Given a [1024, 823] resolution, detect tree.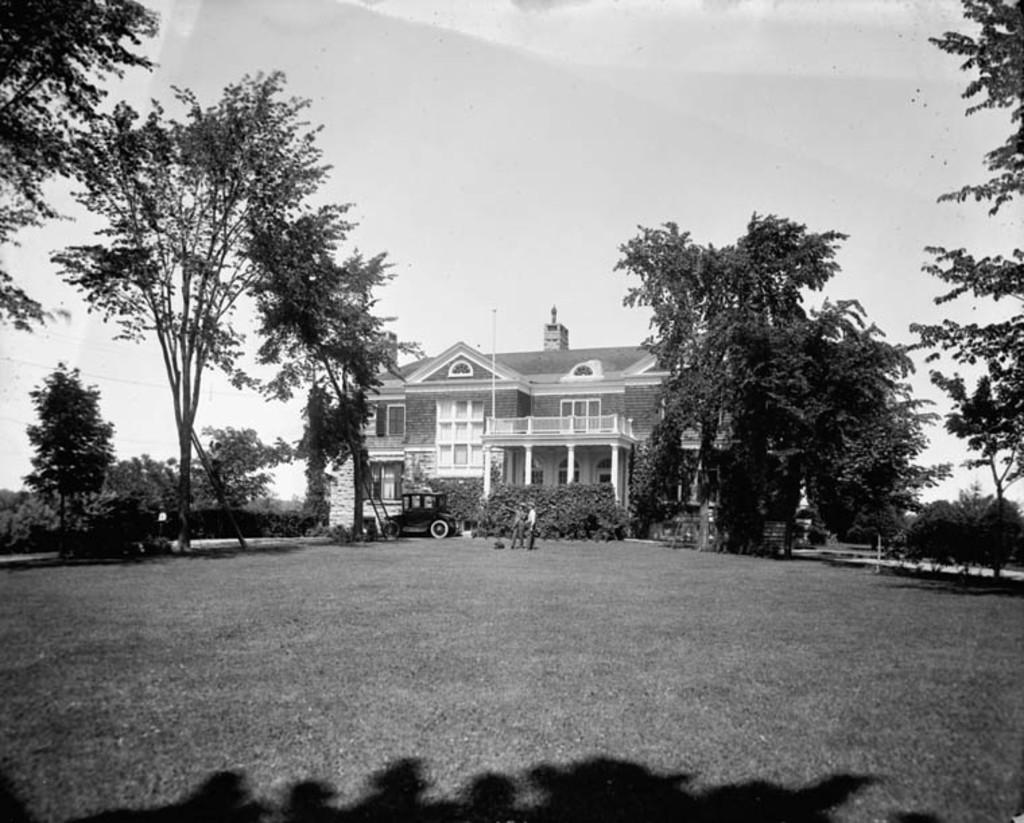
(x1=901, y1=496, x2=971, y2=570).
